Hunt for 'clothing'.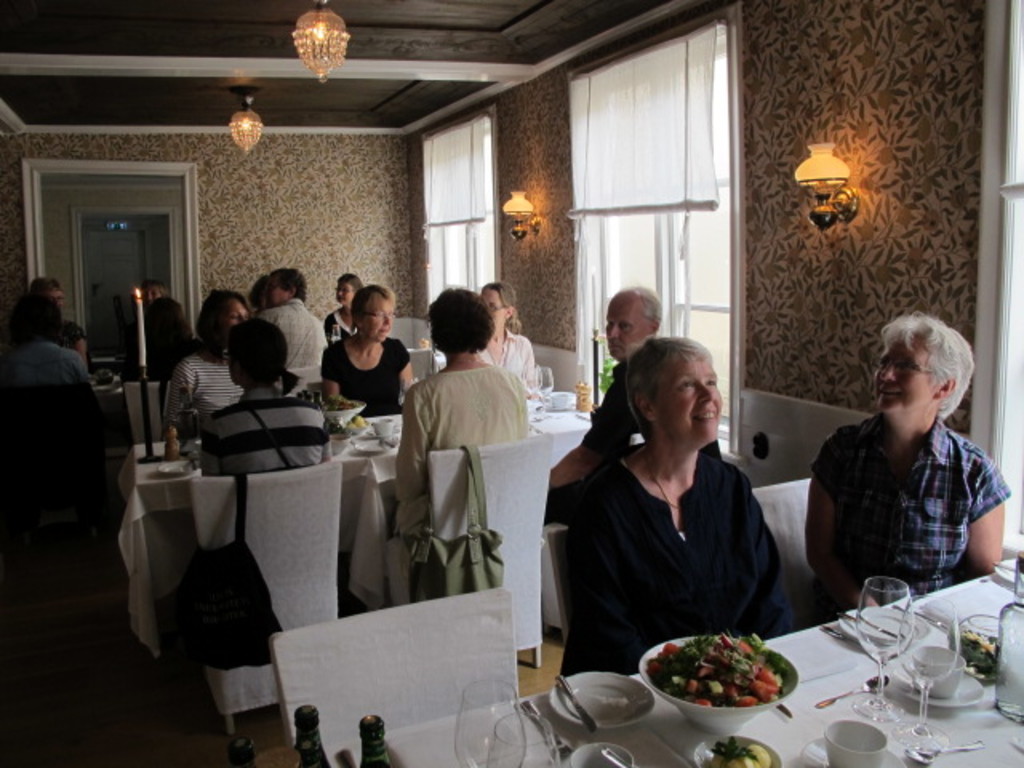
Hunted down at bbox=(570, 357, 637, 456).
